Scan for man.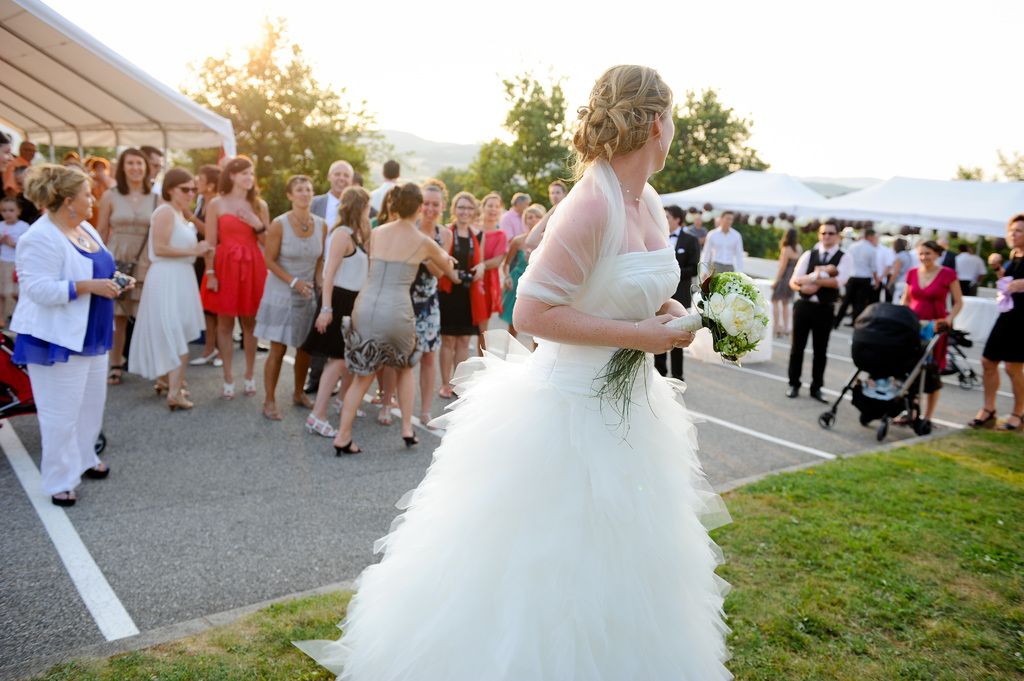
Scan result: rect(955, 243, 979, 295).
